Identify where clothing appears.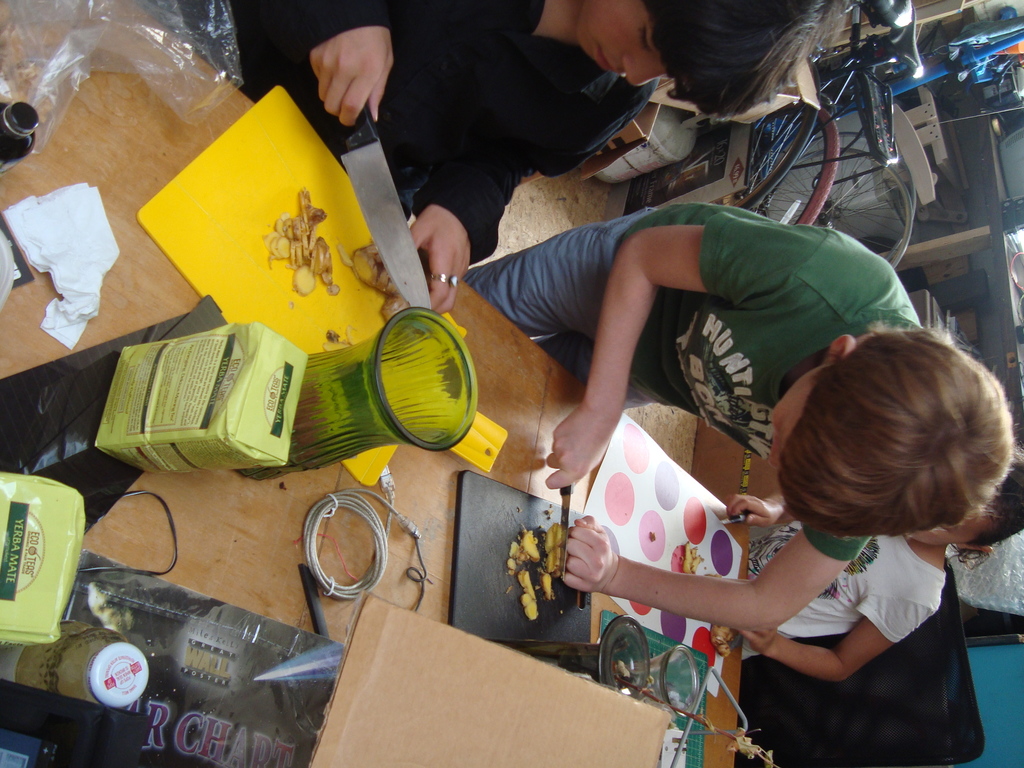
Appears at Rect(463, 204, 924, 561).
